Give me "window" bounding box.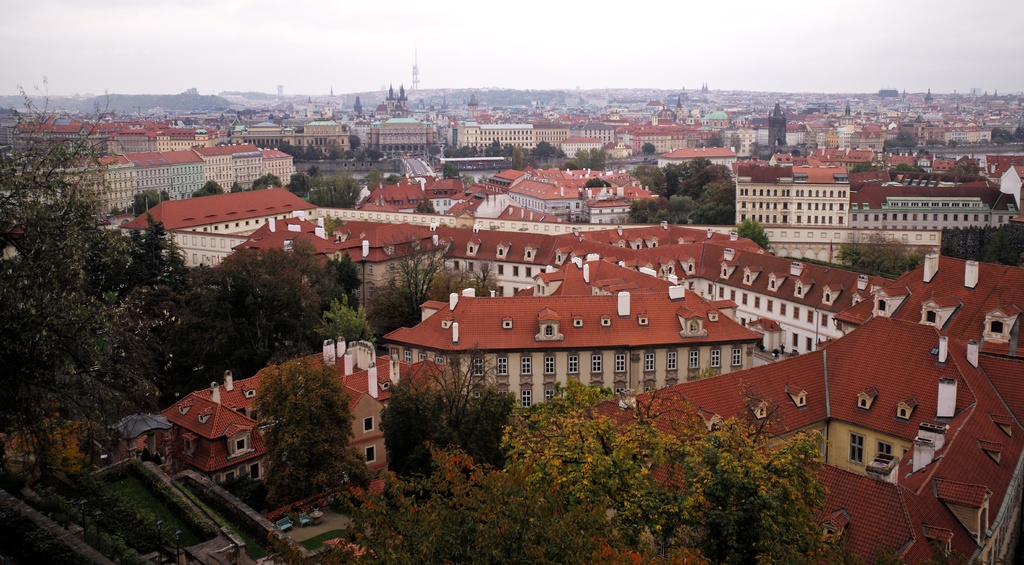
left=669, top=261, right=678, bottom=275.
